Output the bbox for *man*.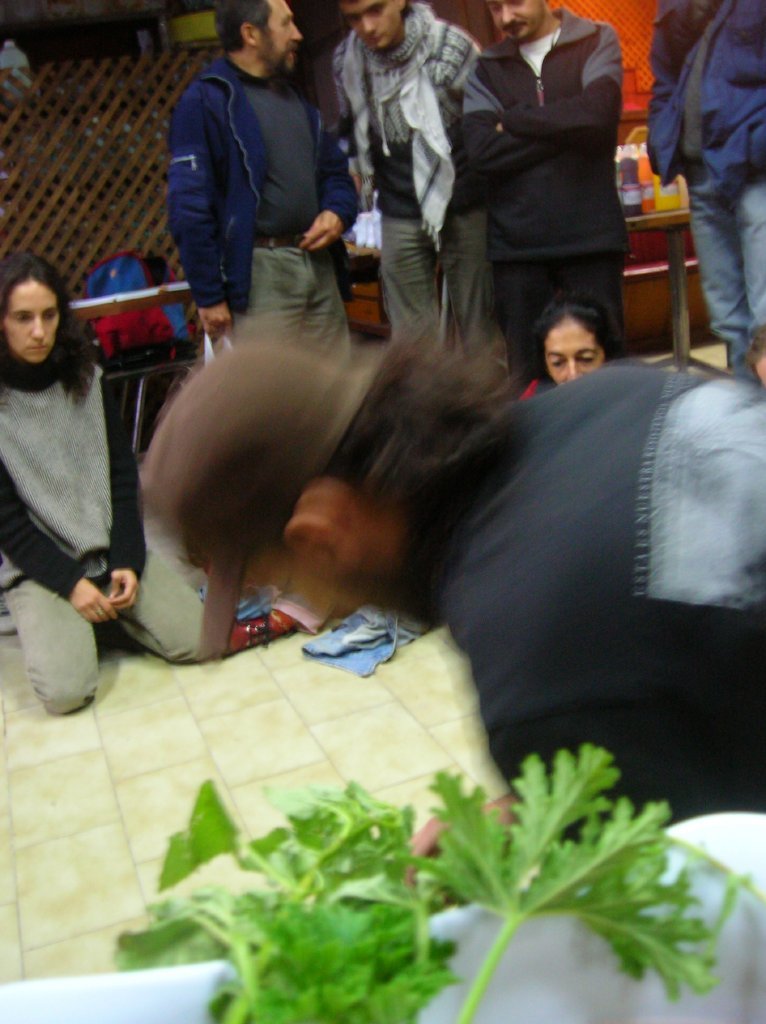
{"x1": 144, "y1": 333, "x2": 759, "y2": 810}.
